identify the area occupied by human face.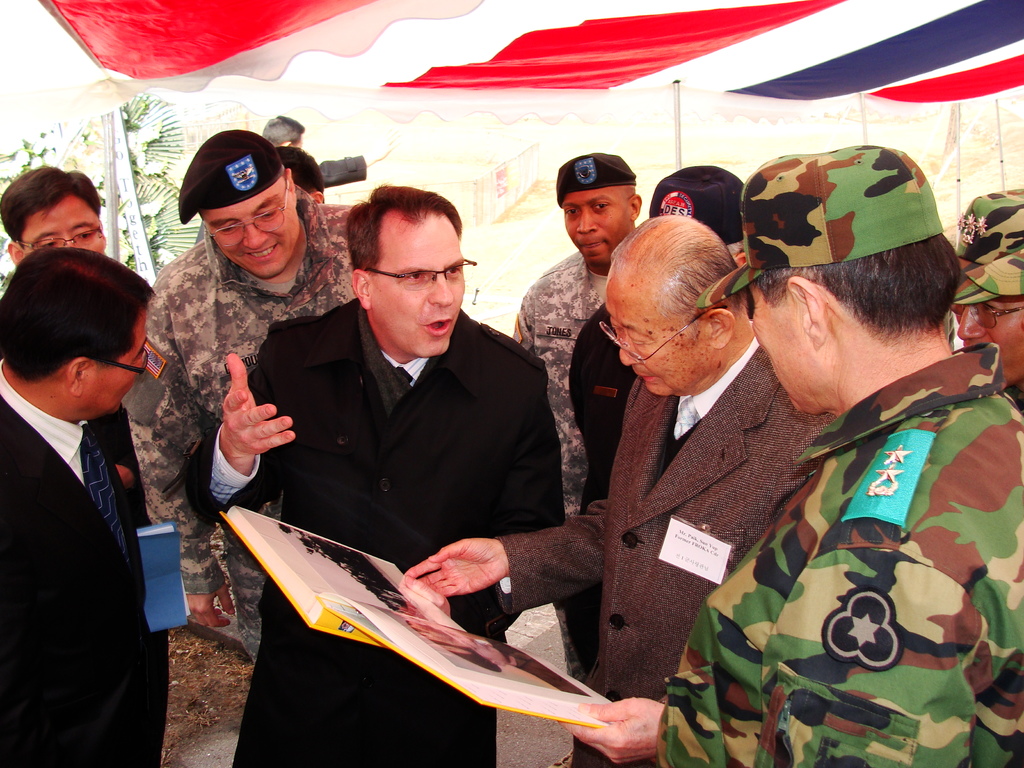
Area: select_region(206, 177, 297, 269).
